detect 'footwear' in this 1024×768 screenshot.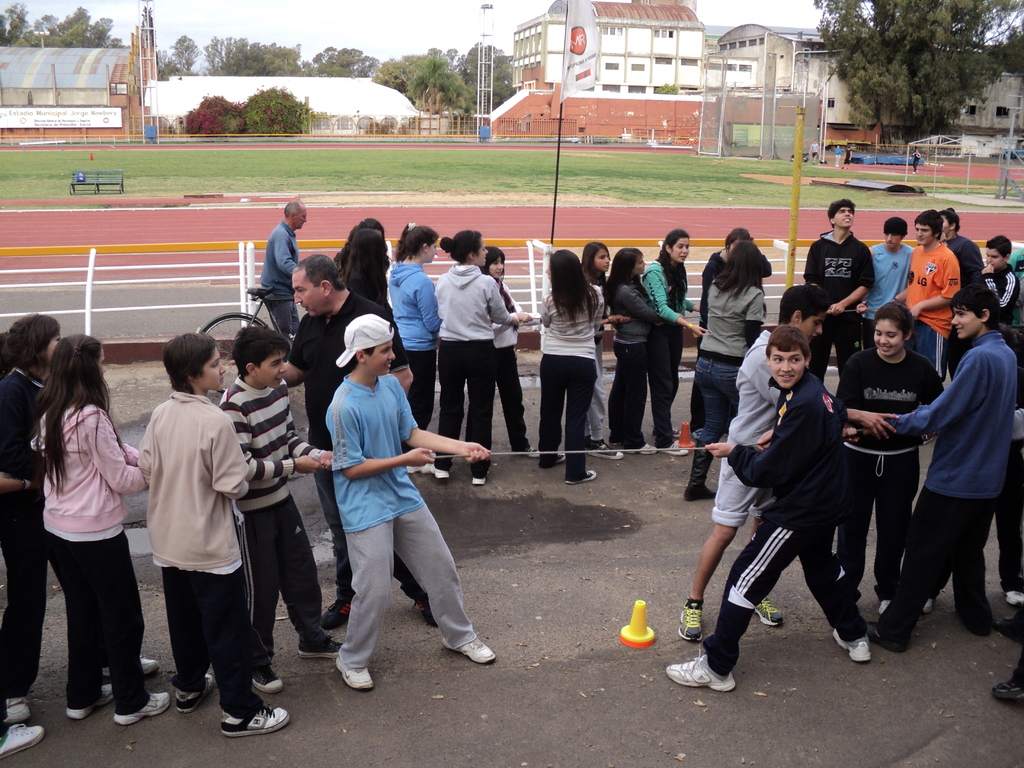
Detection: [x1=831, y1=630, x2=871, y2=661].
